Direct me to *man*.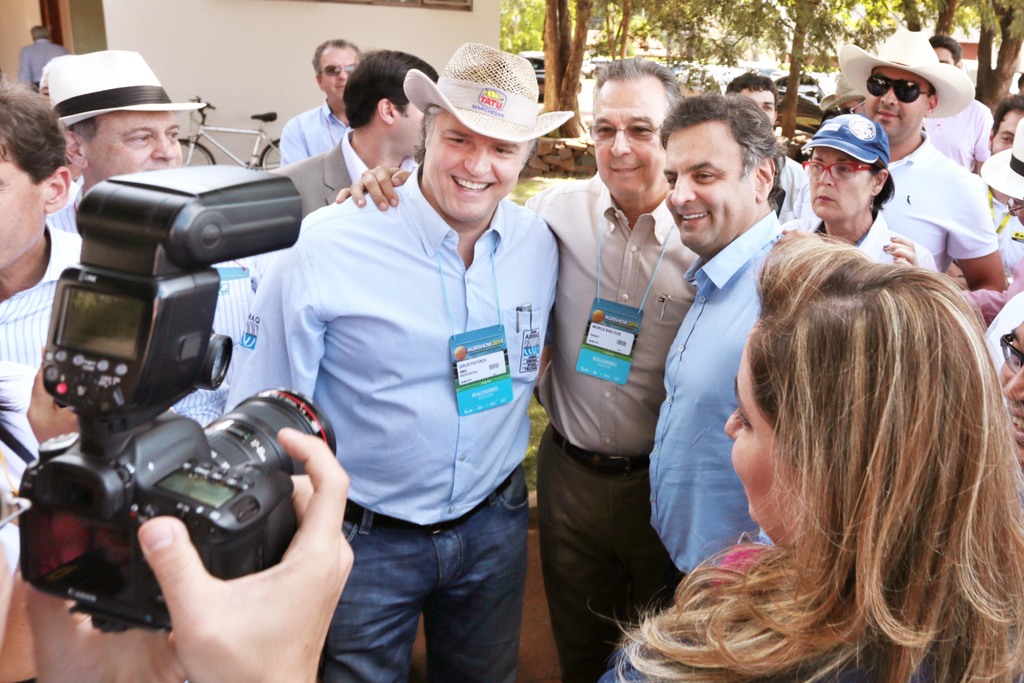
Direction: locate(919, 35, 998, 174).
